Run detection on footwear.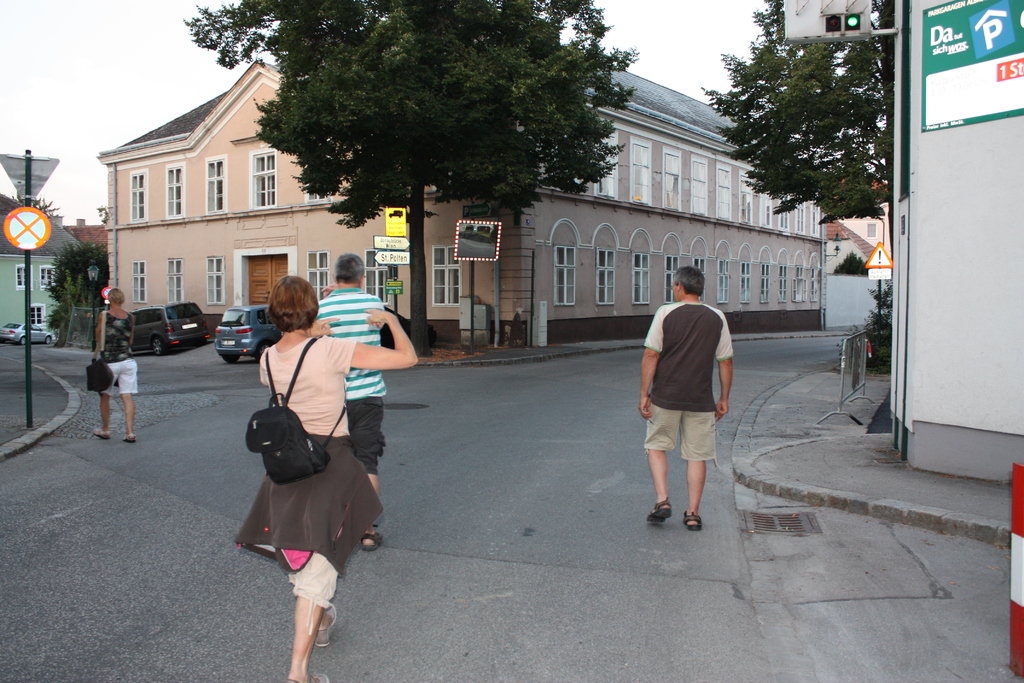
Result: (643,495,672,523).
